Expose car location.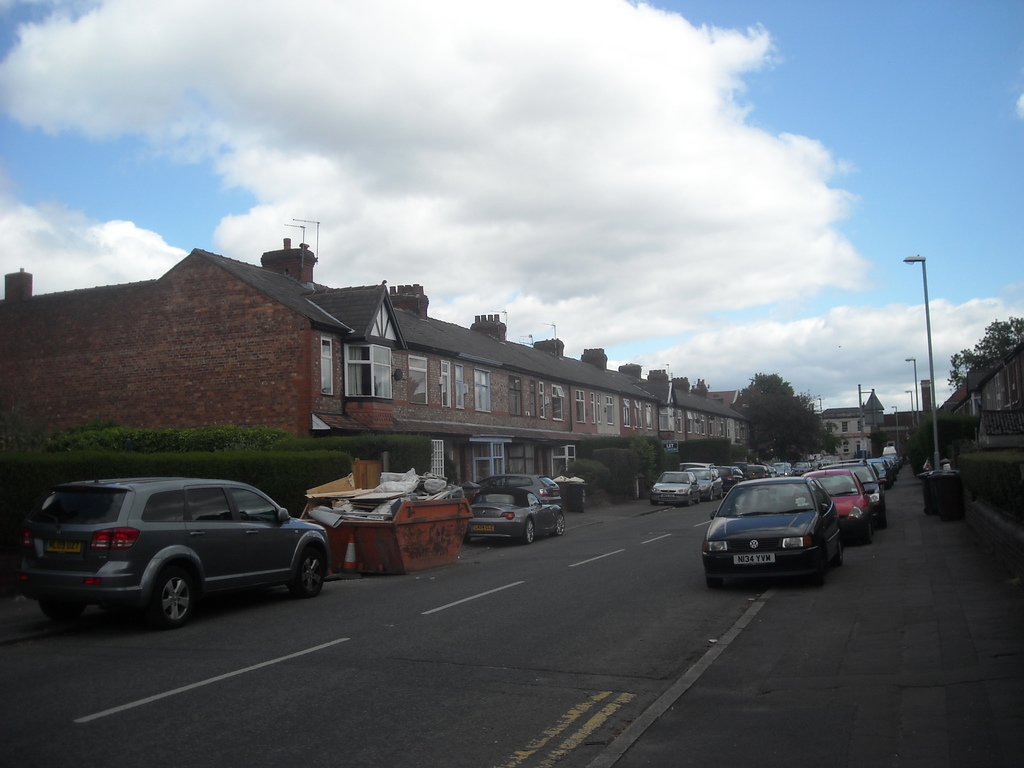
Exposed at pyautogui.locateOnScreen(22, 477, 332, 632).
